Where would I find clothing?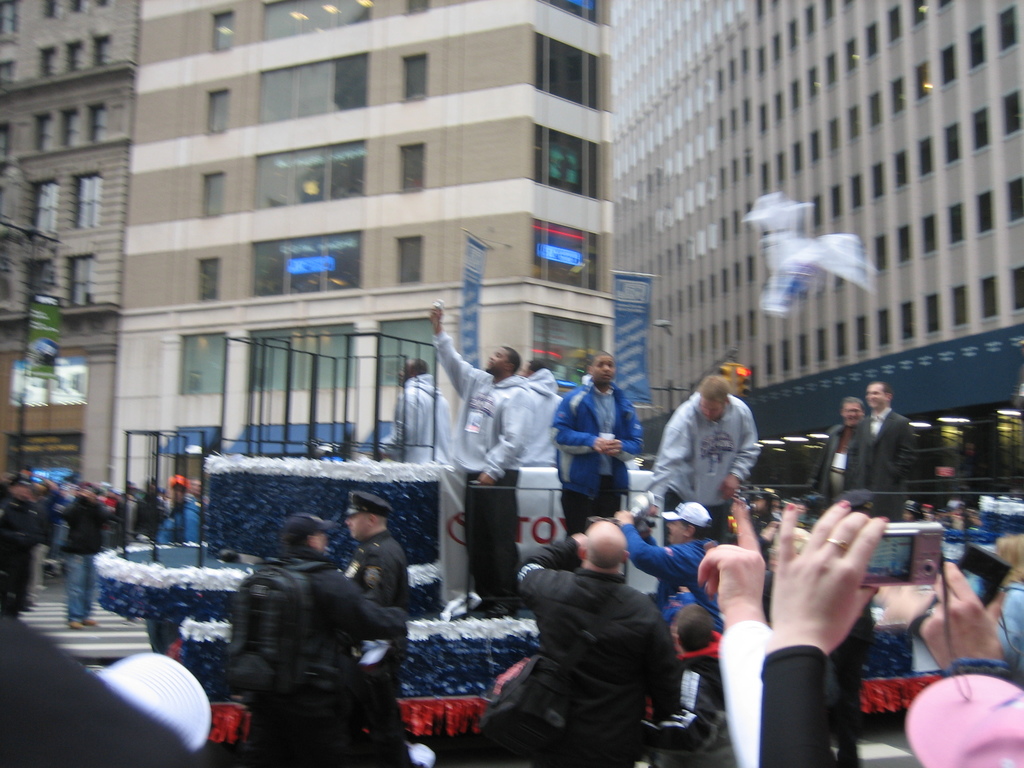
At 905 655 1023 767.
